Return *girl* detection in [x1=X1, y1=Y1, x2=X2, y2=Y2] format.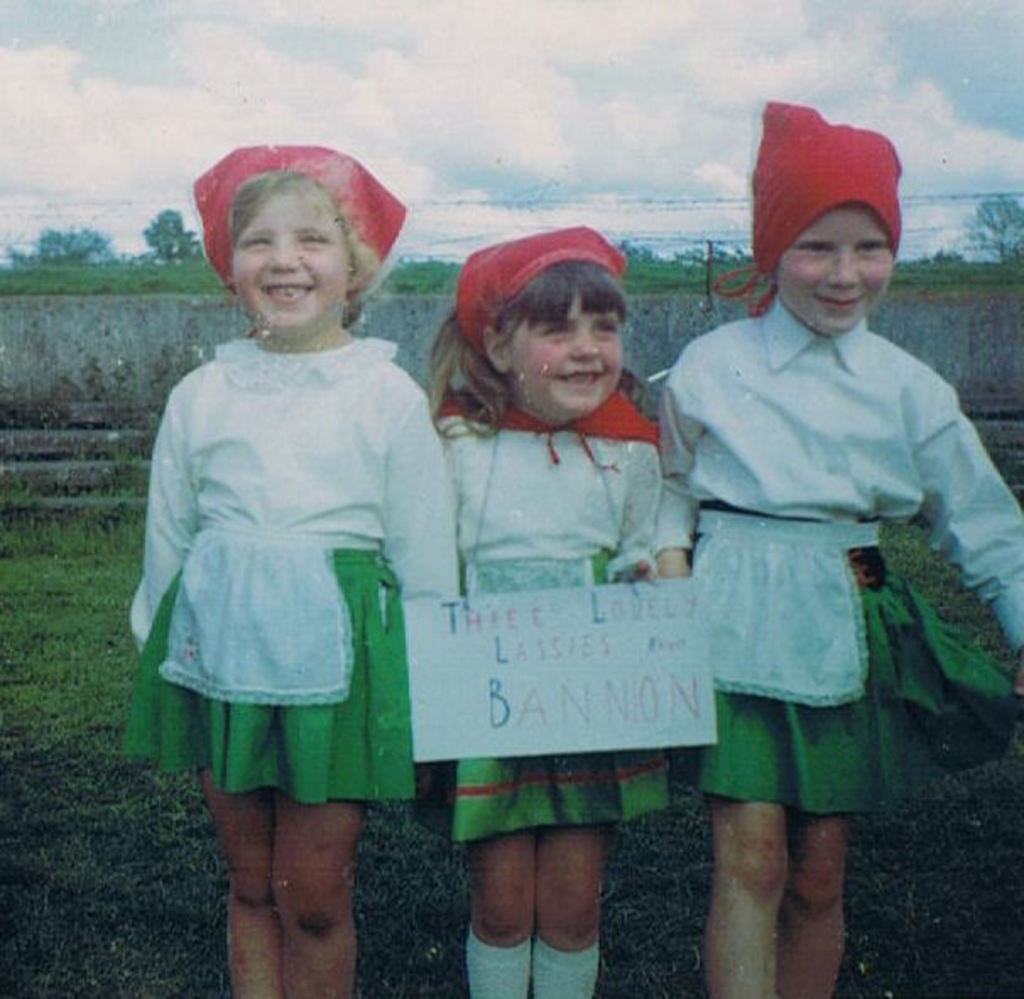
[x1=654, y1=100, x2=1022, y2=997].
